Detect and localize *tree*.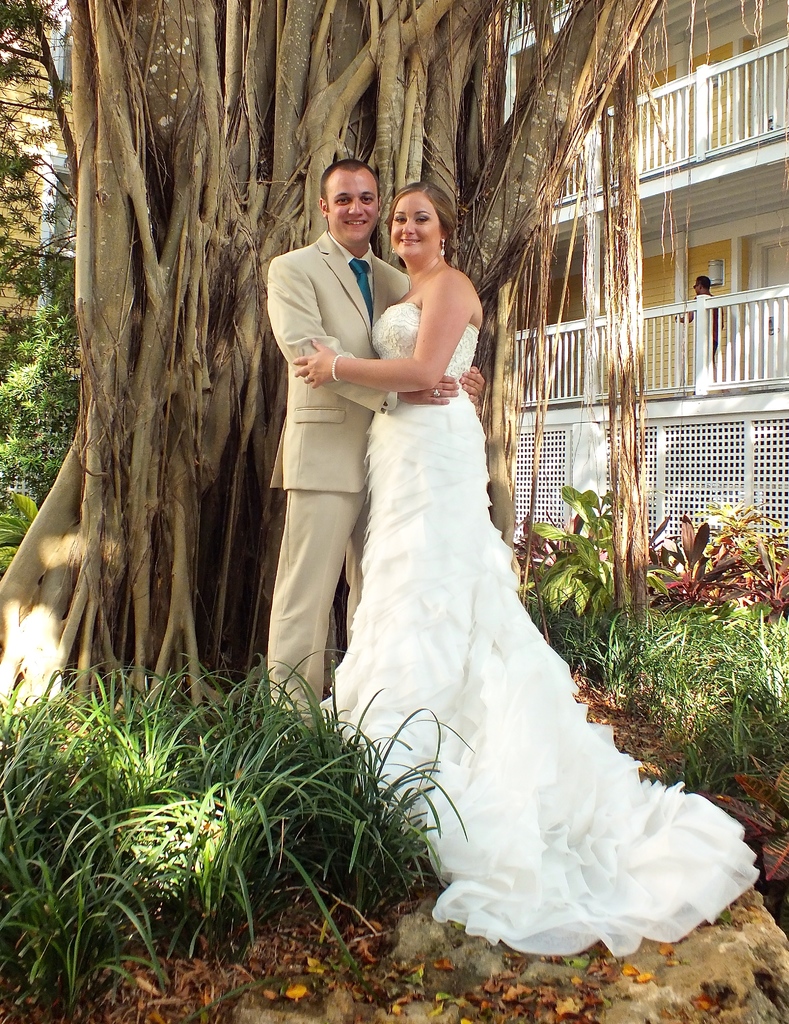
Localized at rect(25, 0, 666, 710).
